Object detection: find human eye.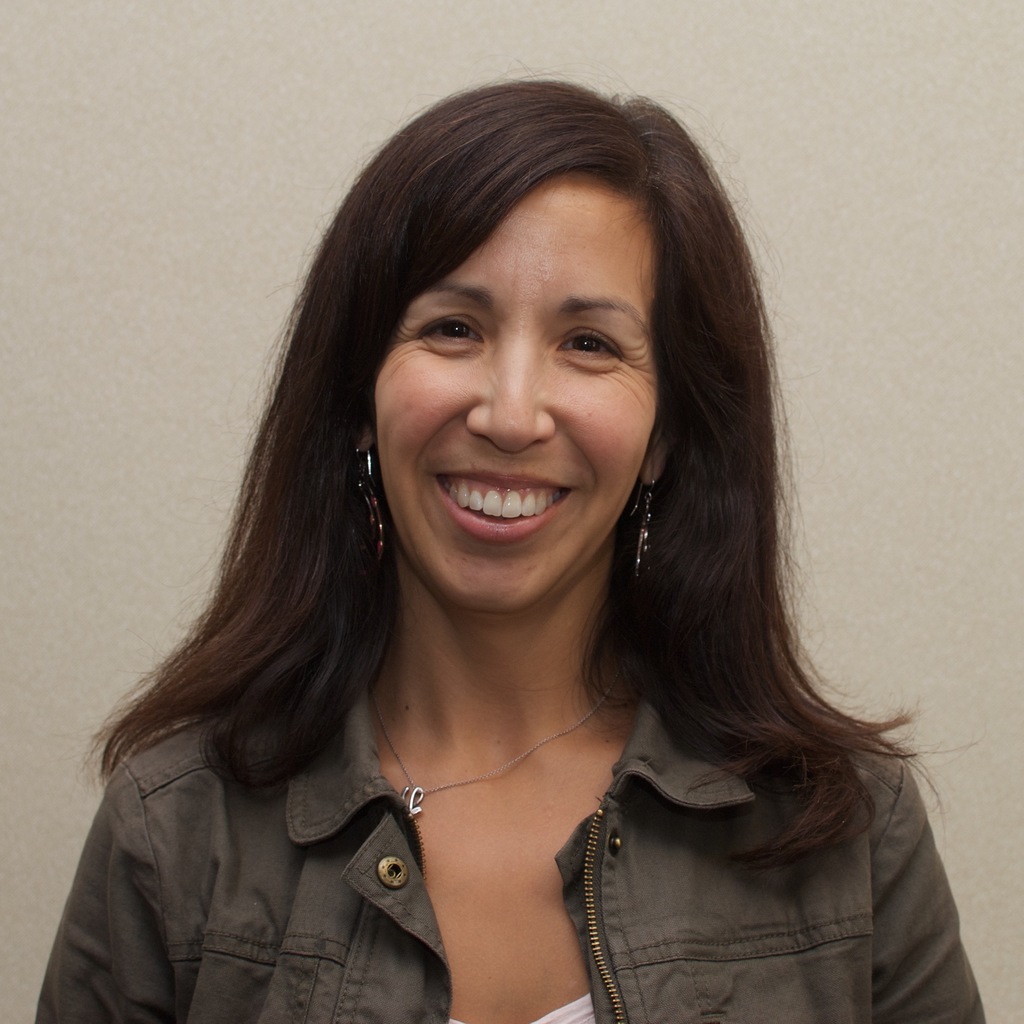
detection(550, 323, 639, 382).
